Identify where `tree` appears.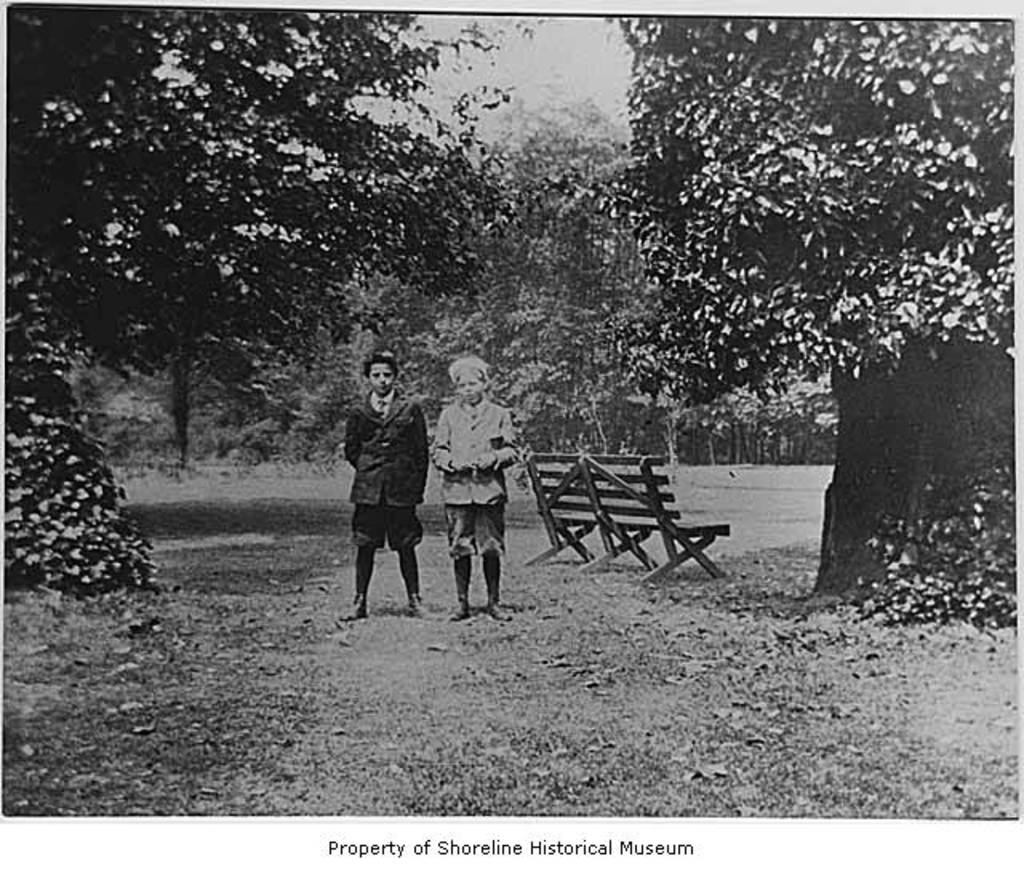
Appears at locate(66, 144, 338, 478).
